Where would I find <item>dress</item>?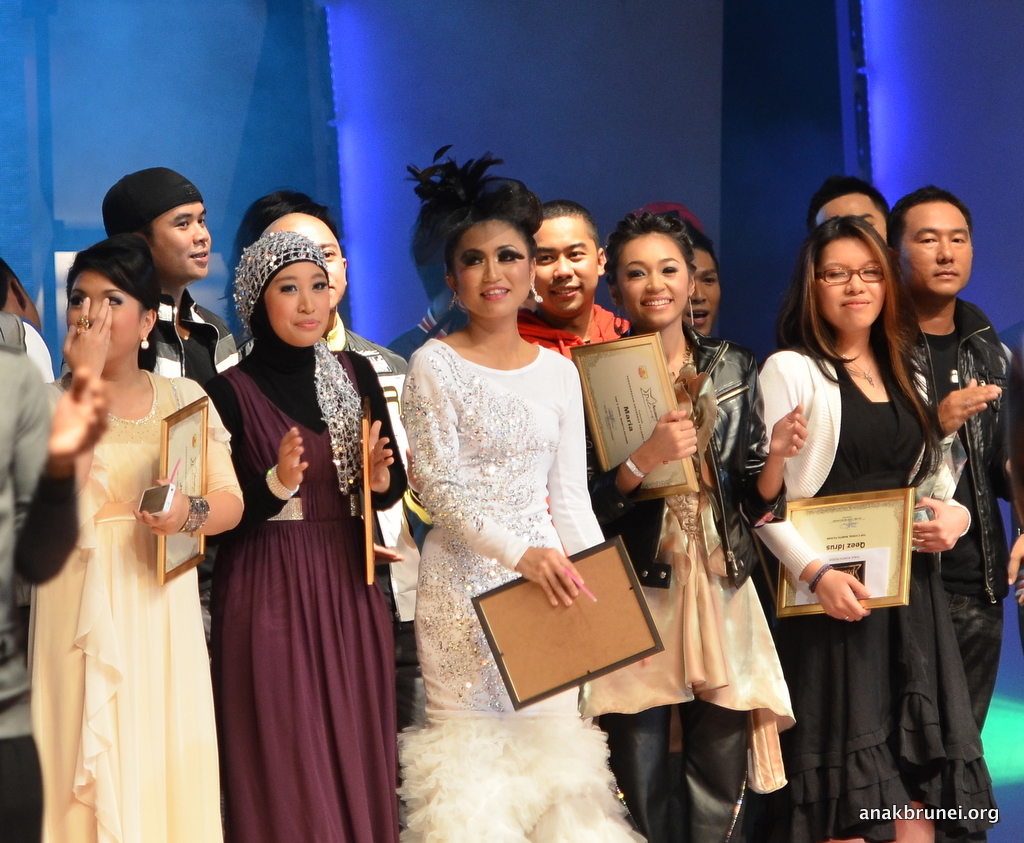
At (401,338,607,842).
